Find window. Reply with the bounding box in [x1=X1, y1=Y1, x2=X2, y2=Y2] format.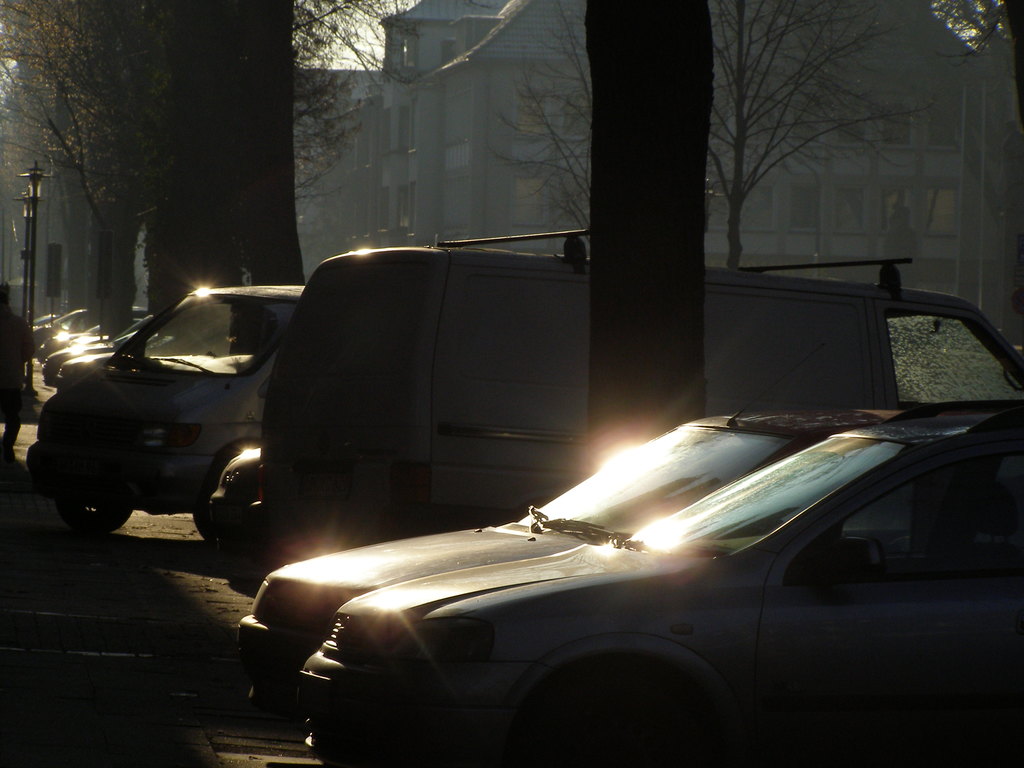
[x1=874, y1=182, x2=916, y2=230].
